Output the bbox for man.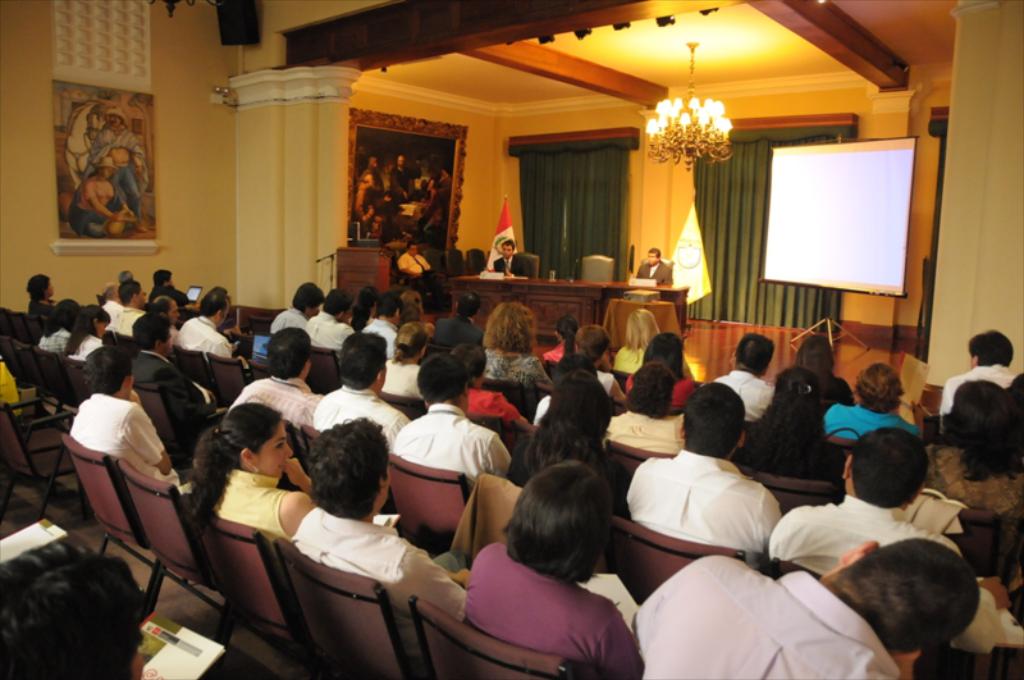
bbox(68, 353, 188, 476).
